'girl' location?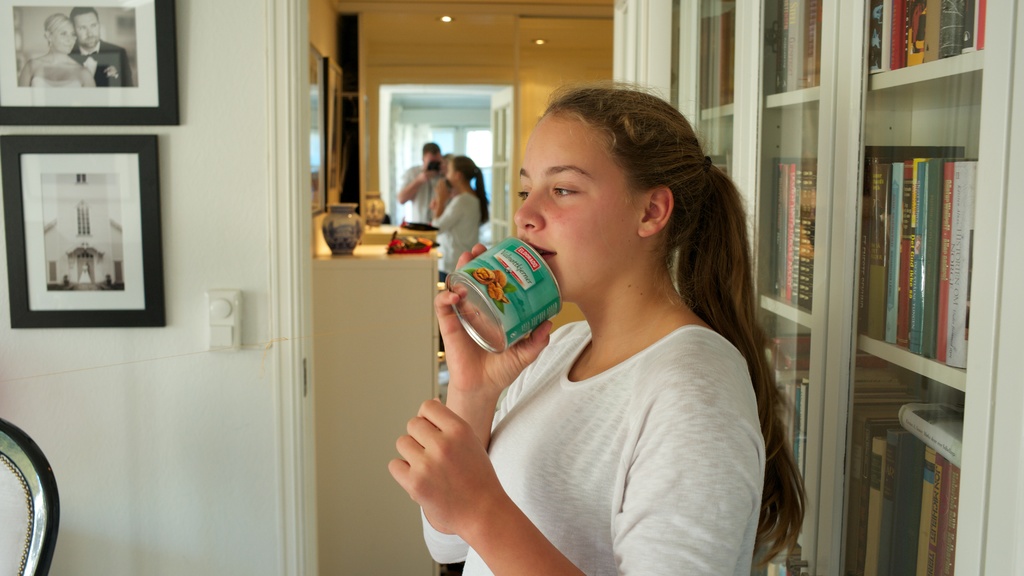
[386,83,806,575]
